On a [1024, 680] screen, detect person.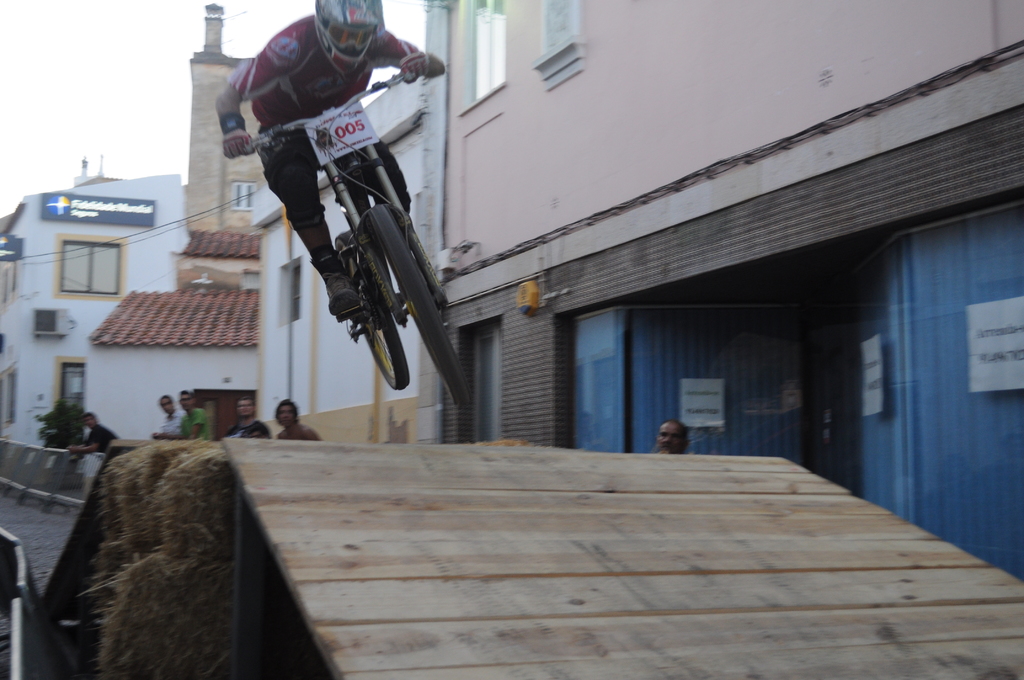
select_region(223, 401, 269, 441).
